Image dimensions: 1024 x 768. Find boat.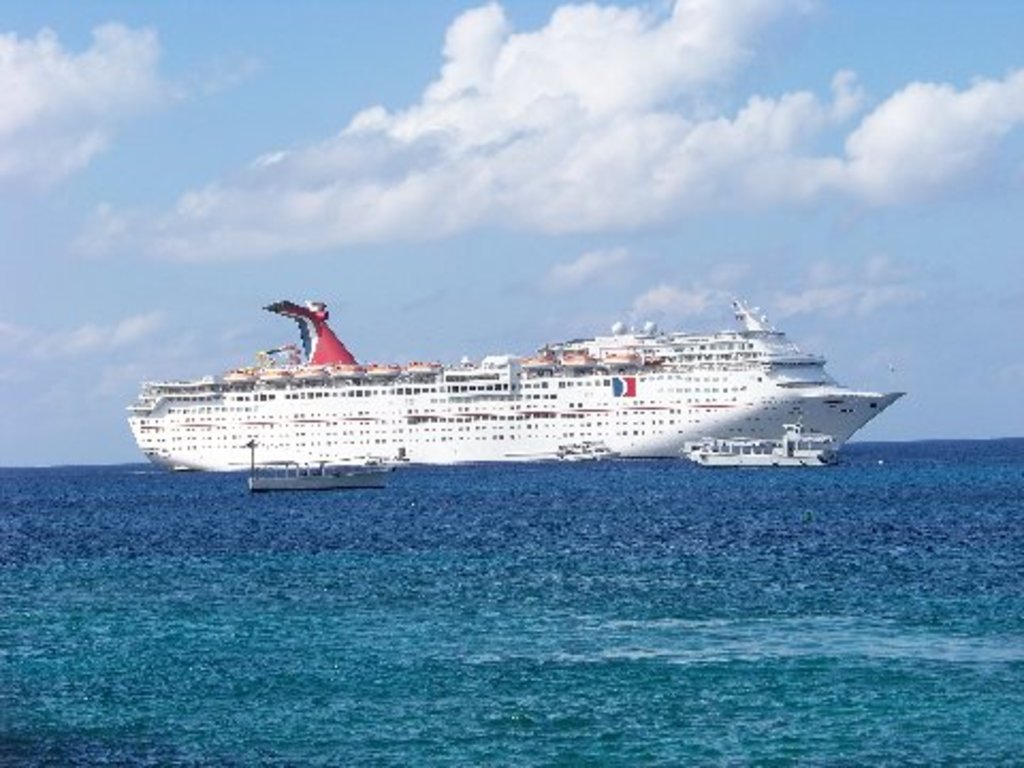
detection(557, 435, 623, 465).
